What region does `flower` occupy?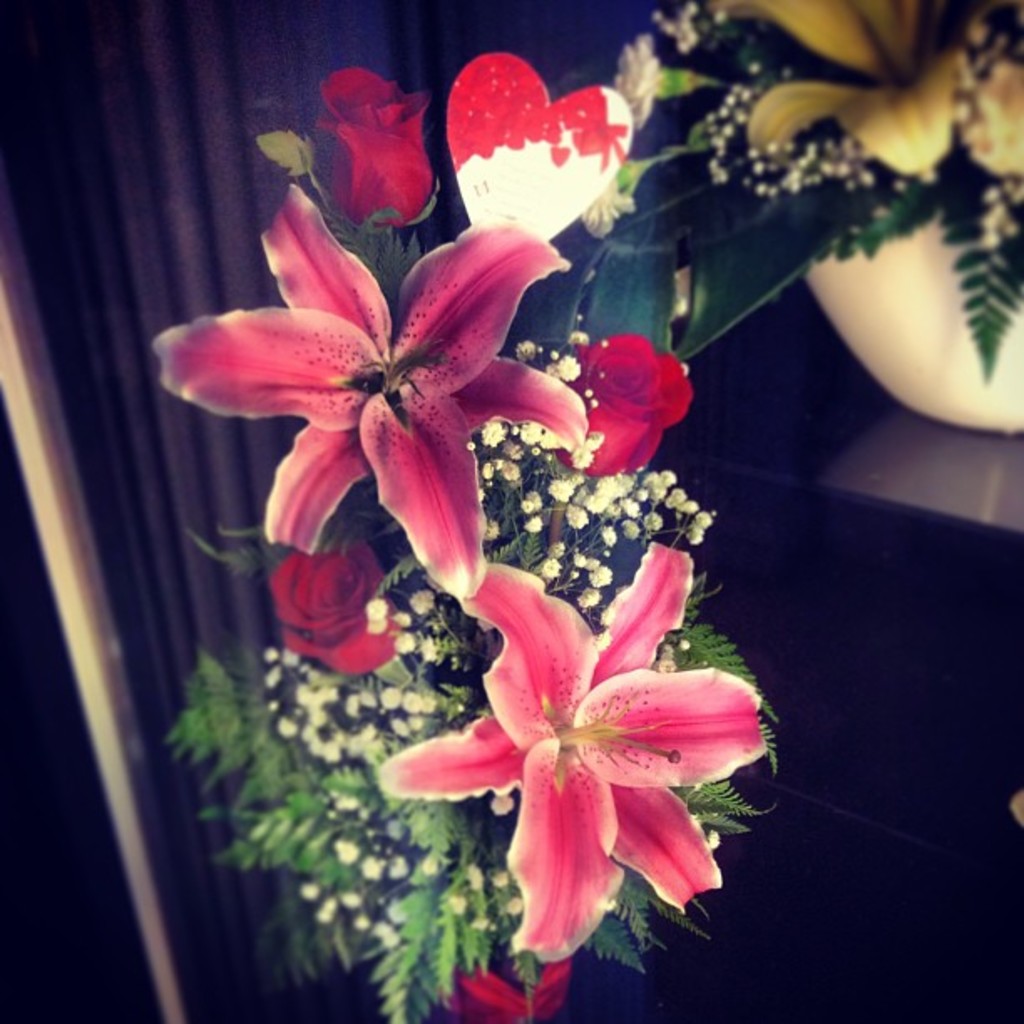
left=458, top=954, right=566, bottom=1022.
